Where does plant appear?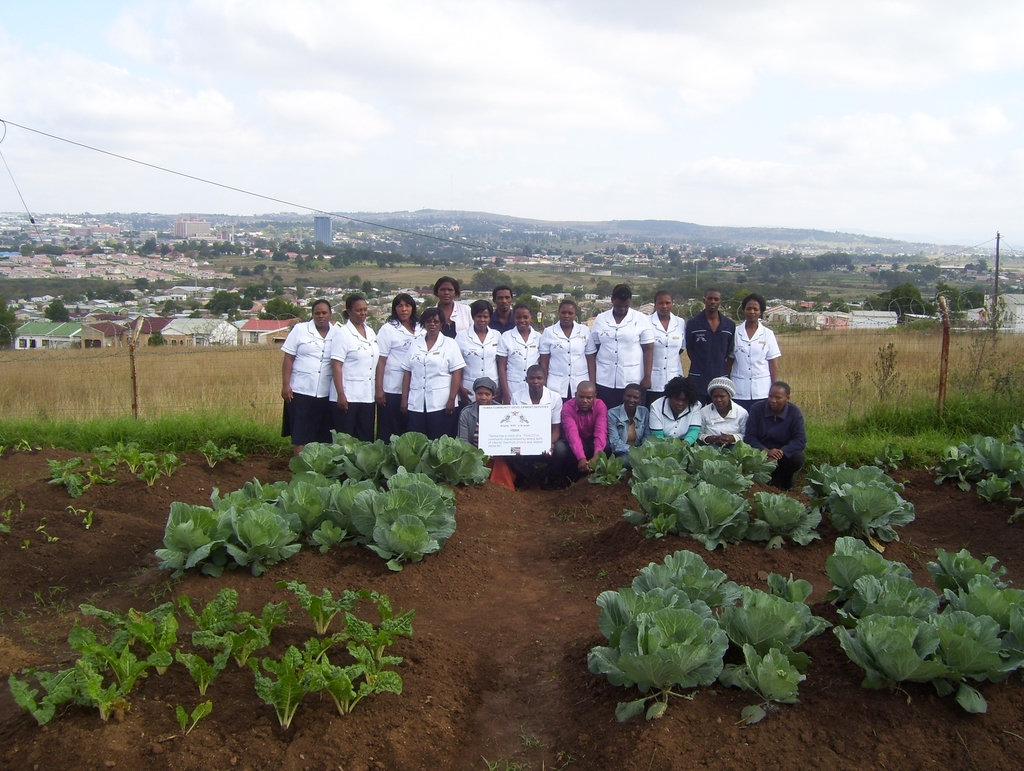
Appears at x1=97, y1=437, x2=145, y2=471.
